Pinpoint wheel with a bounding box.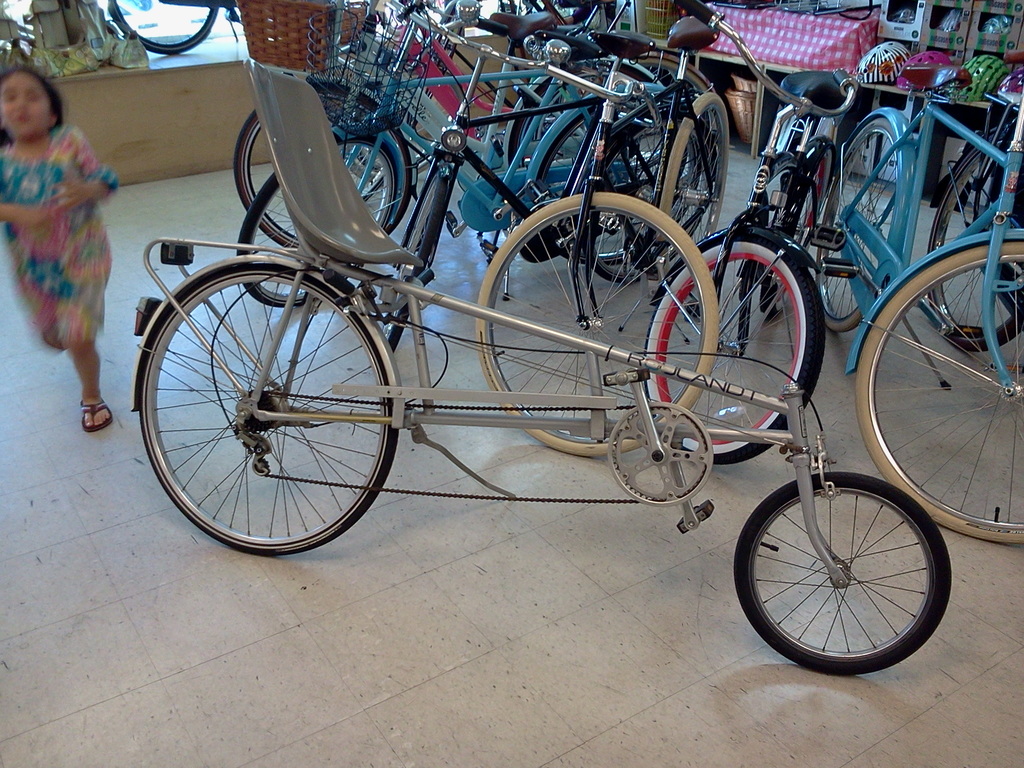
BBox(141, 243, 437, 575).
